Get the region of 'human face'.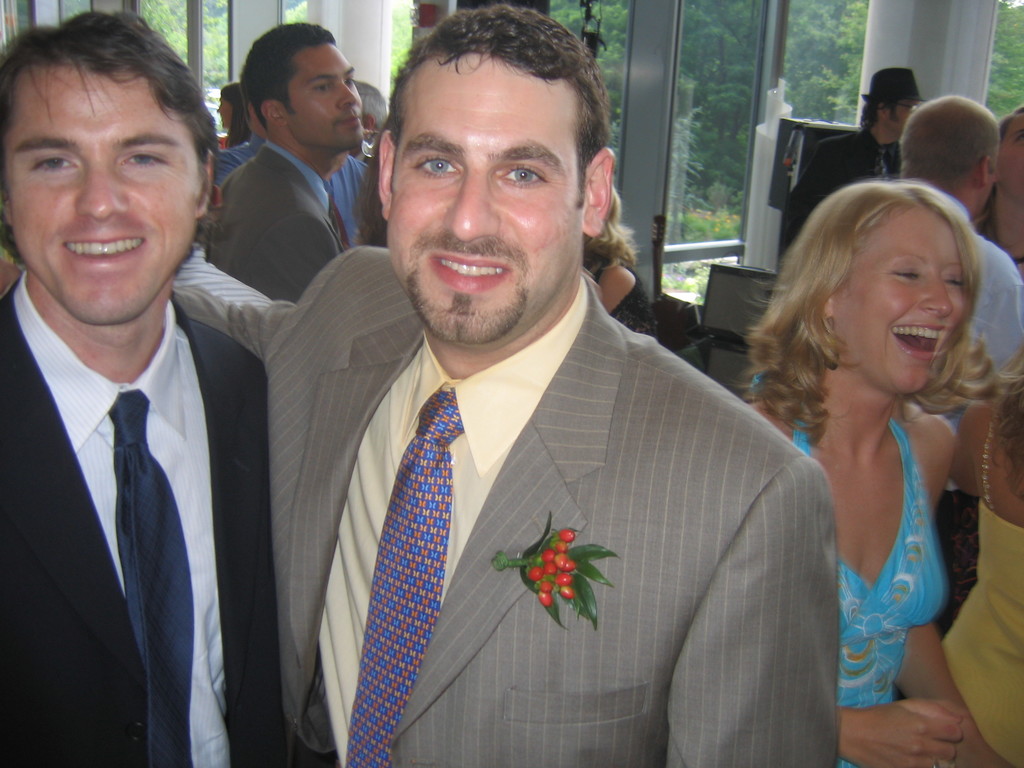
pyautogui.locateOnScreen(214, 93, 236, 129).
